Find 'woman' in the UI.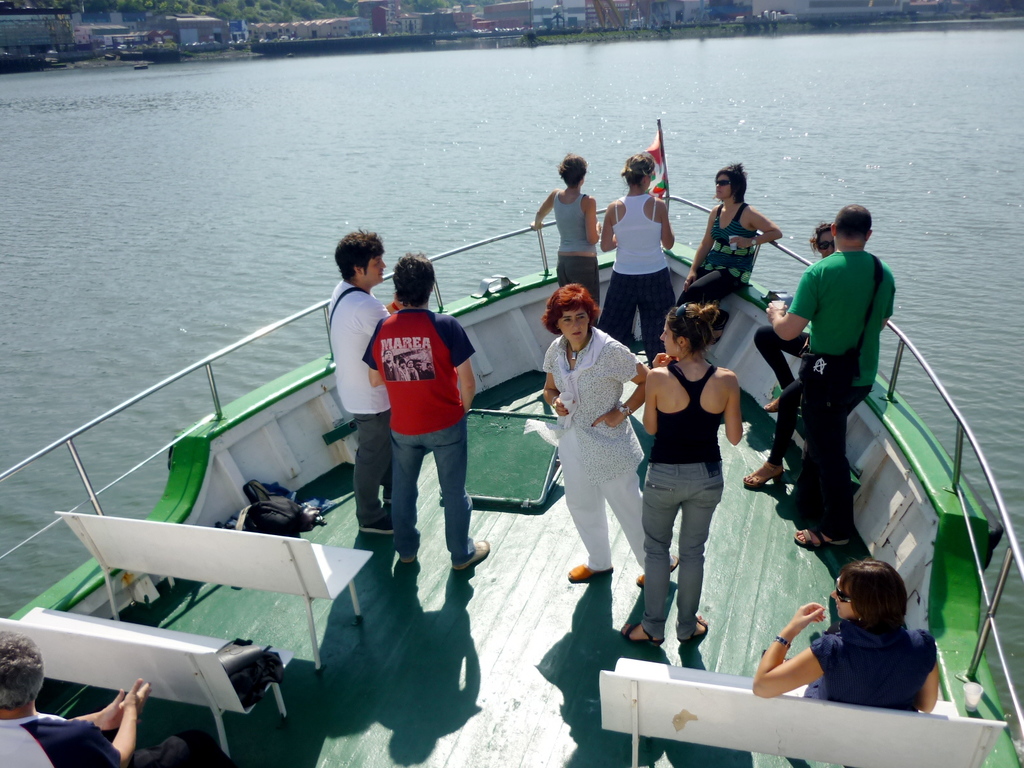
UI element at pyautogui.locateOnScreen(747, 218, 837, 488).
